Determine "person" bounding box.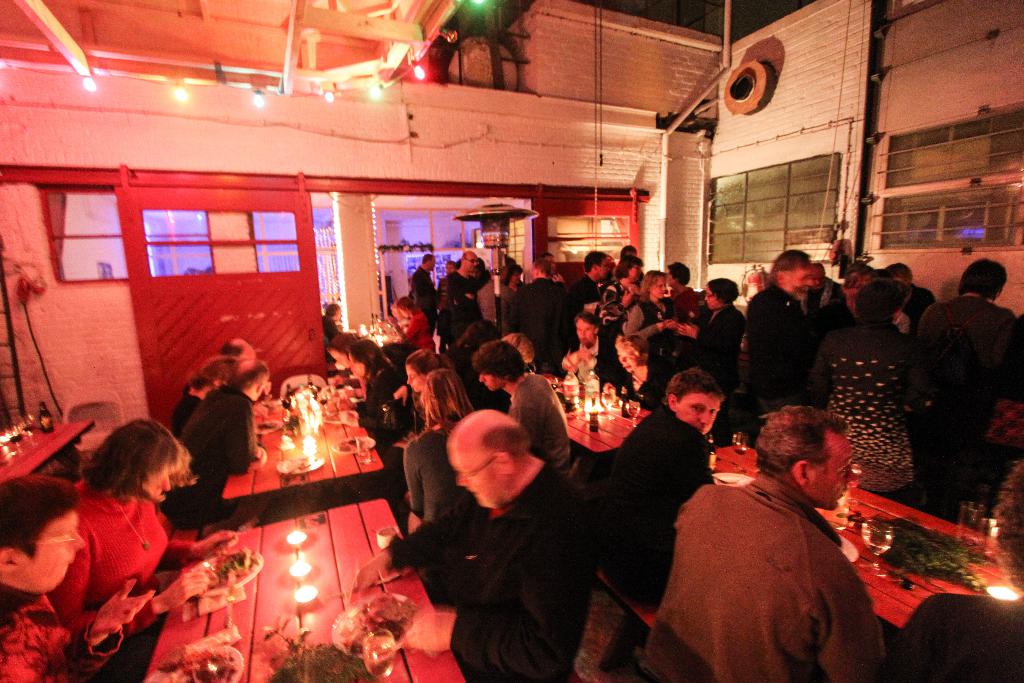
Determined: [642,409,886,682].
